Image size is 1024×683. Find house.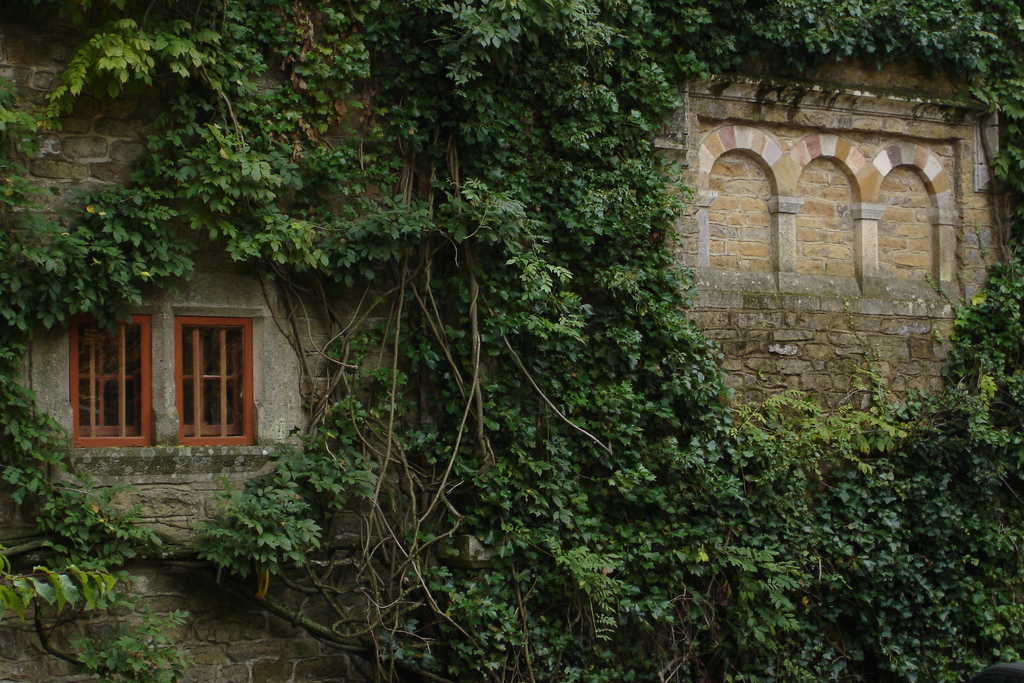
[596,26,1023,440].
